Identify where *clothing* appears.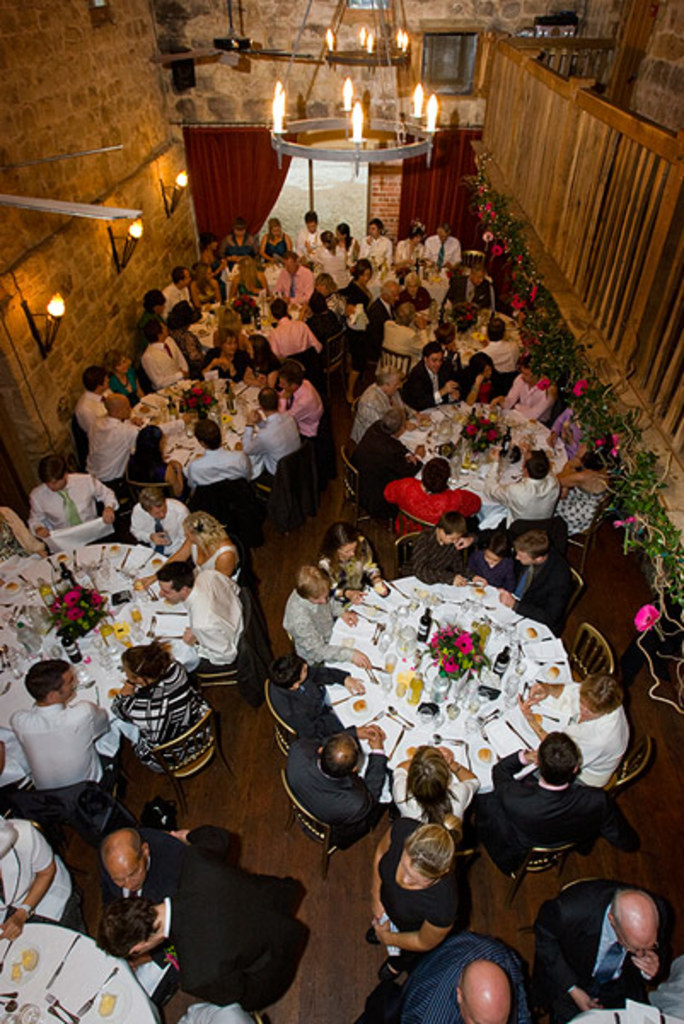
Appears at 0,817,92,934.
